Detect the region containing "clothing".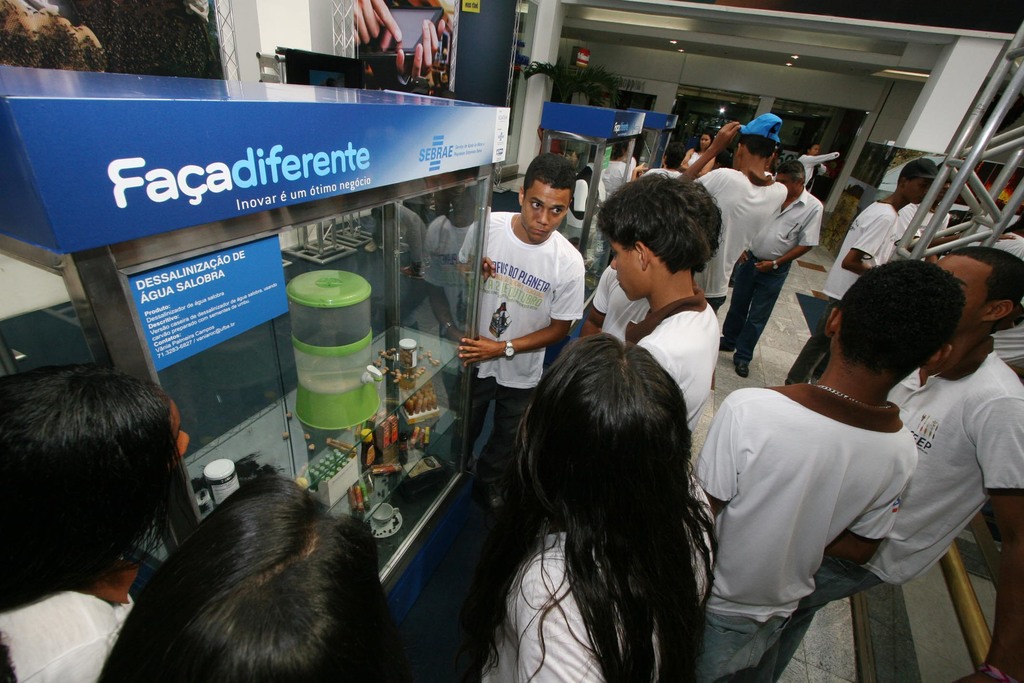
bbox=[470, 202, 589, 386].
